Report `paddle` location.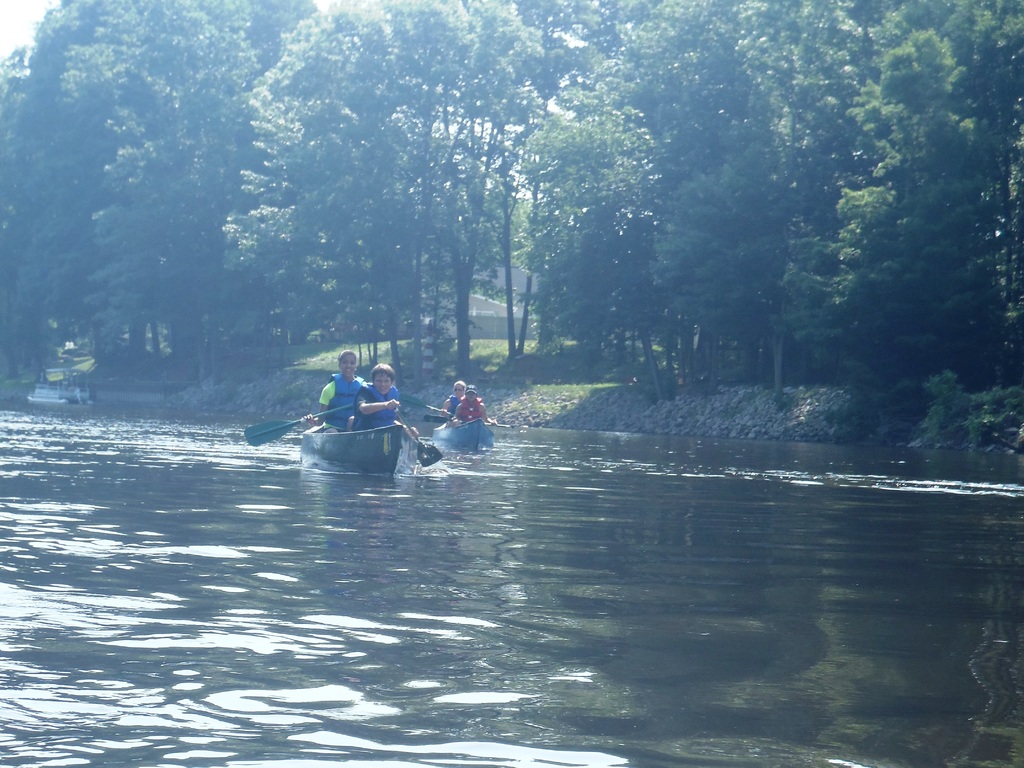
Report: <box>396,402,444,465</box>.
